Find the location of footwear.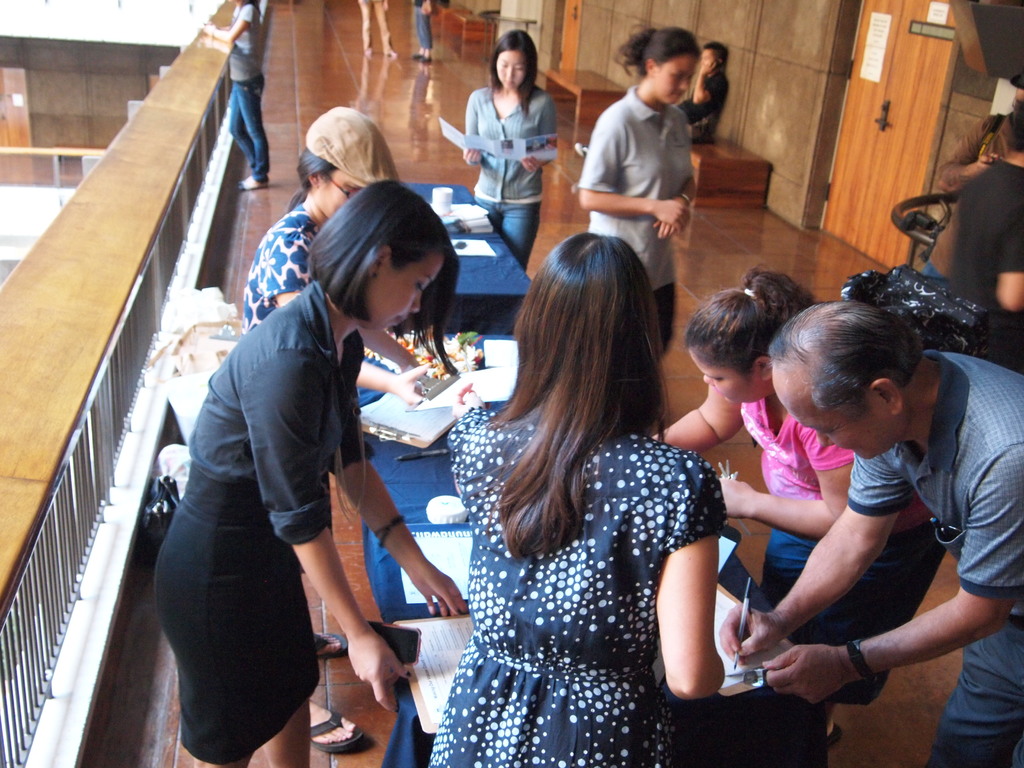
Location: bbox=(829, 721, 844, 749).
